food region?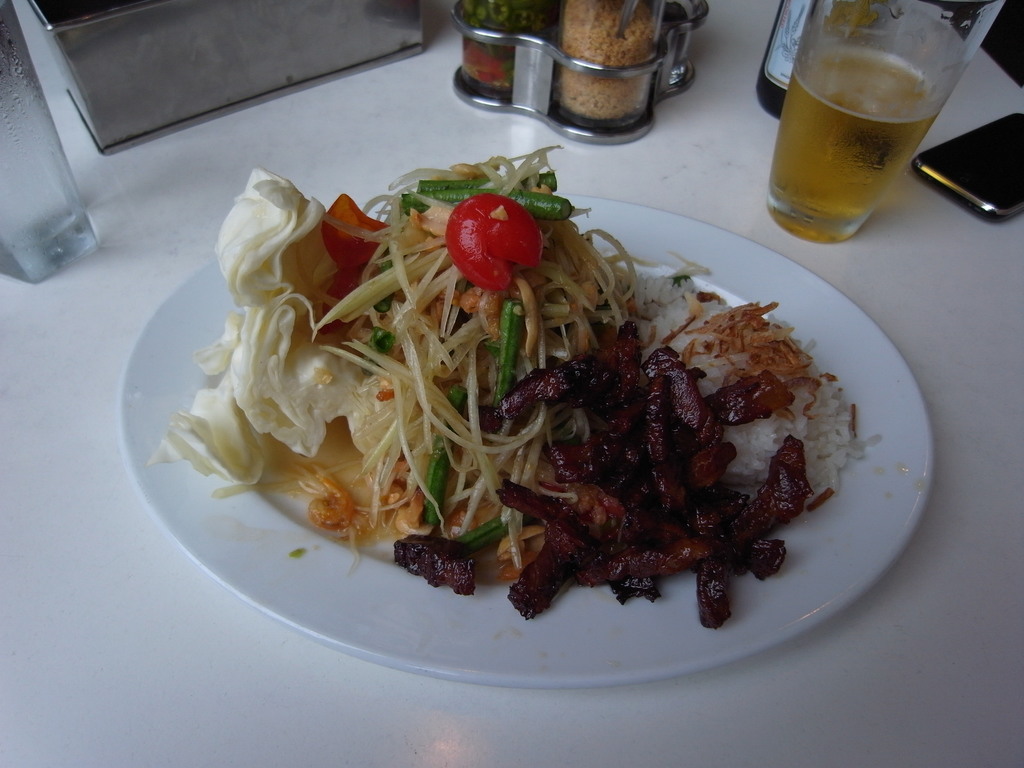
region(563, 0, 656, 122)
